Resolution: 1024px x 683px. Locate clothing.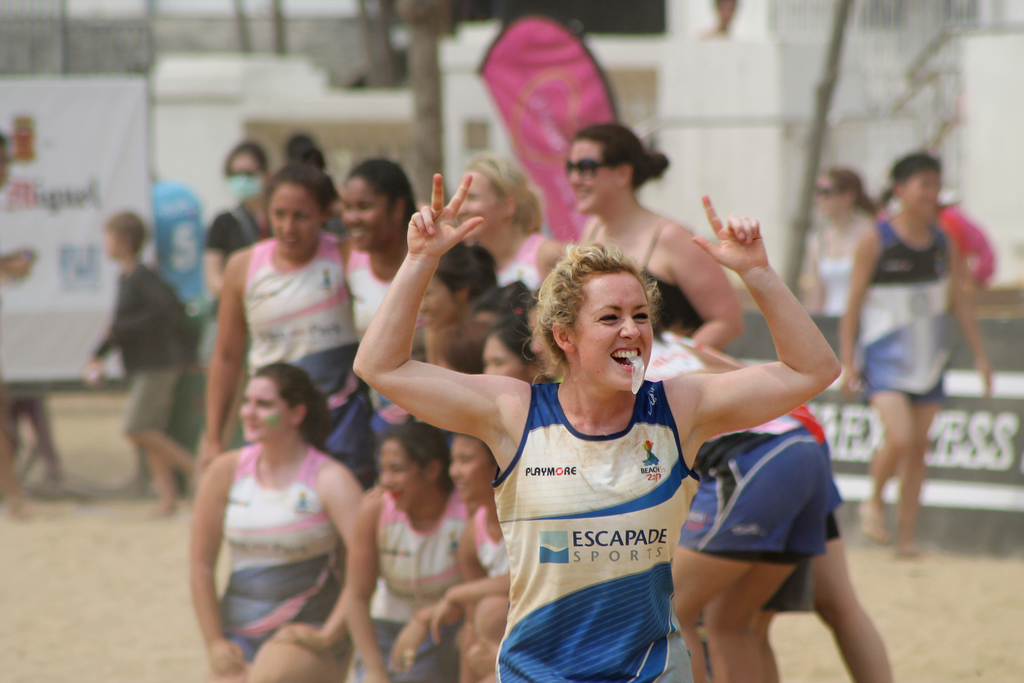
l=351, t=493, r=477, b=682.
